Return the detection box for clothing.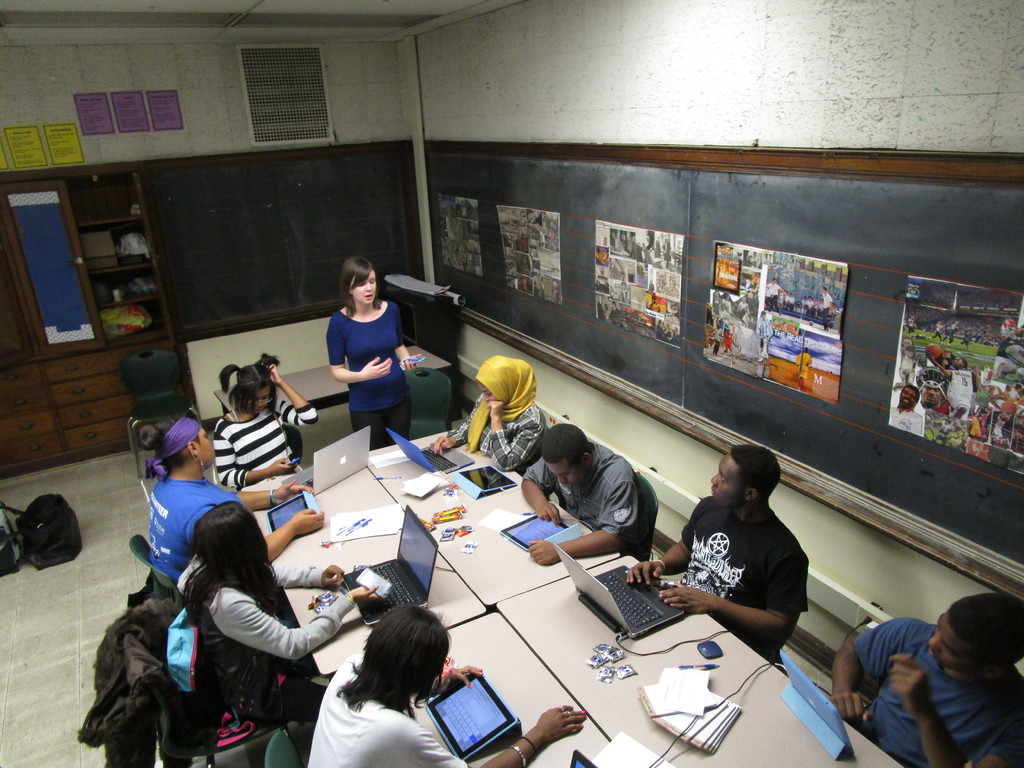
[x1=967, y1=419, x2=983, y2=435].
